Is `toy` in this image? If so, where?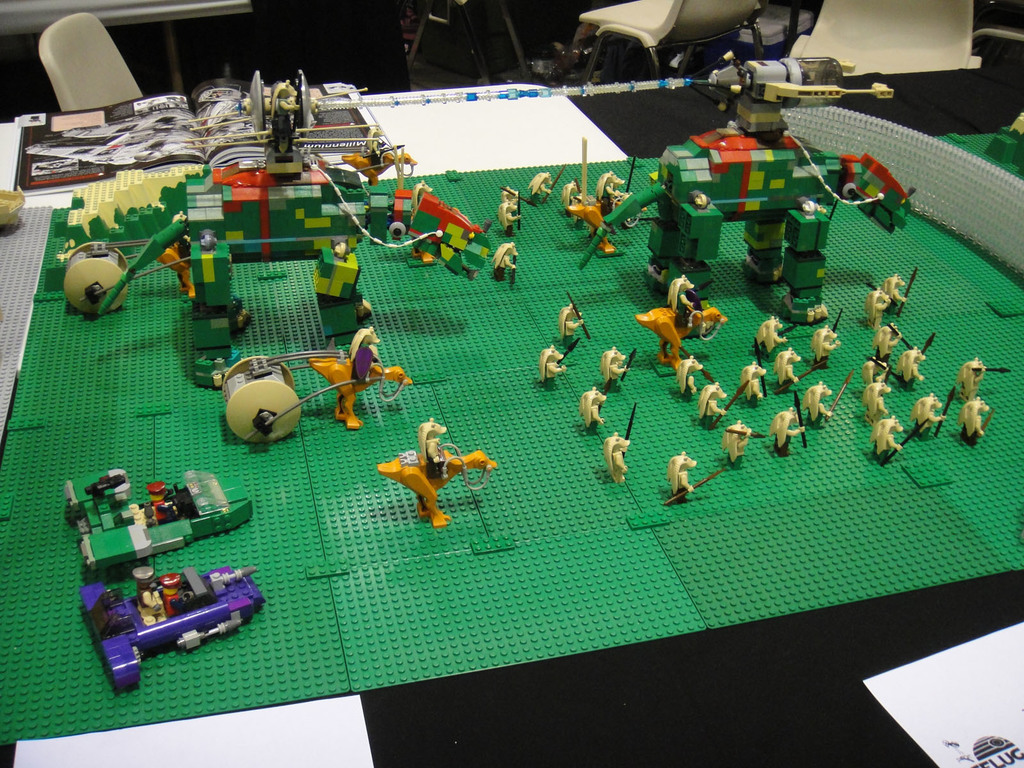
Yes, at (left=765, top=394, right=805, bottom=458).
